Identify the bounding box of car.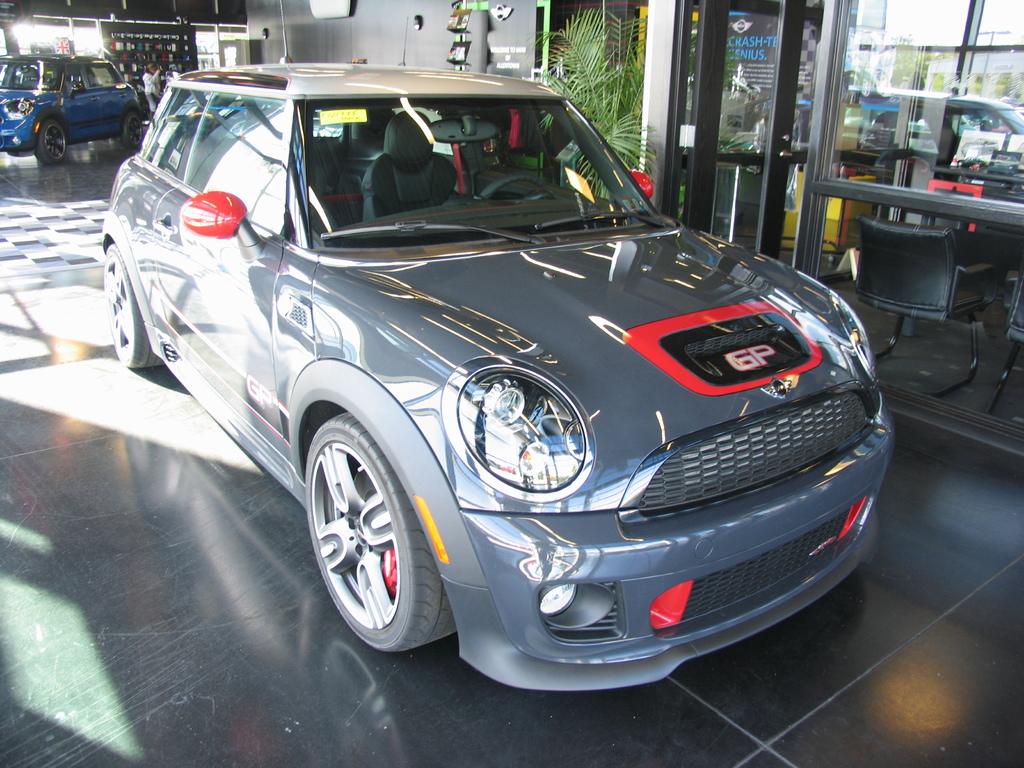
box=[95, 45, 891, 696].
